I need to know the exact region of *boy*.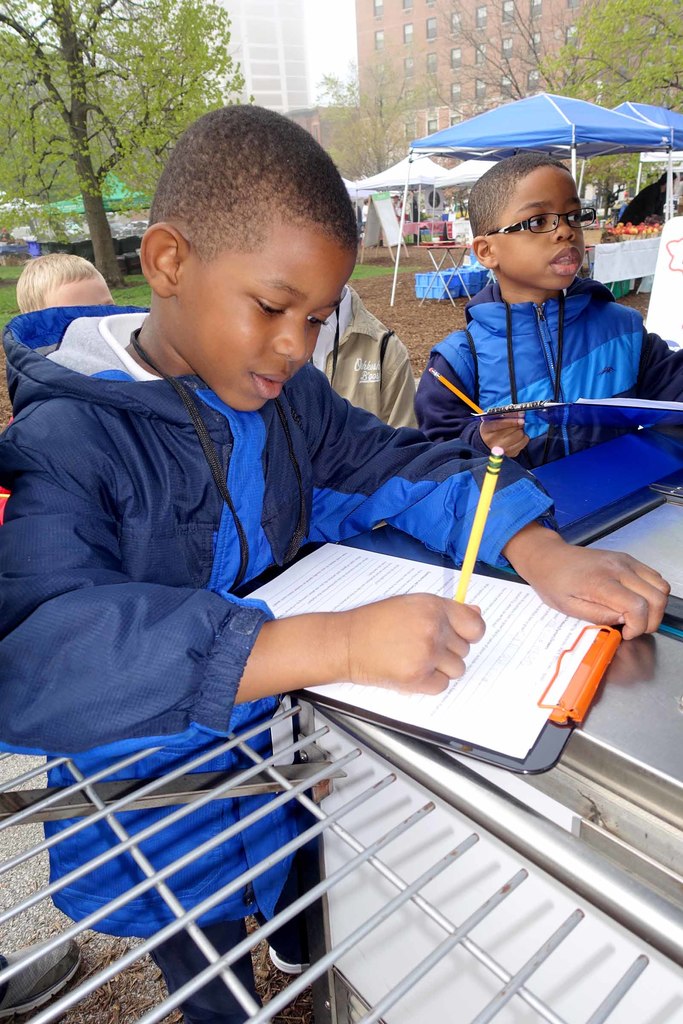
Region: region(15, 235, 121, 319).
